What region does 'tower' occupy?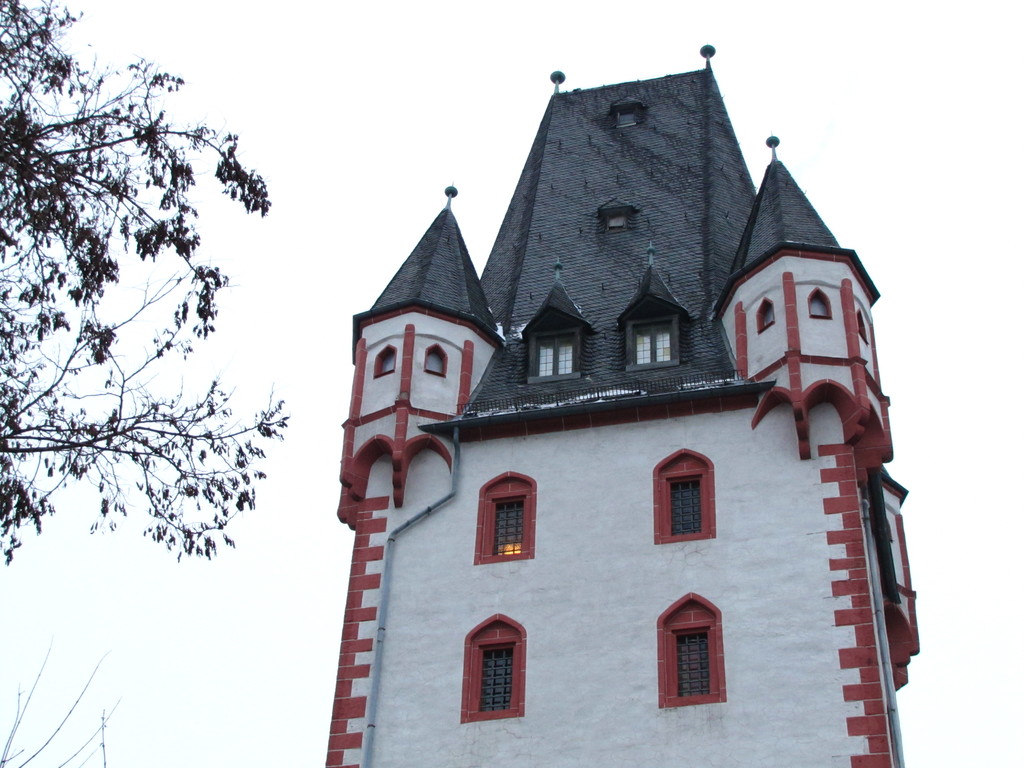
crop(340, 38, 927, 767).
